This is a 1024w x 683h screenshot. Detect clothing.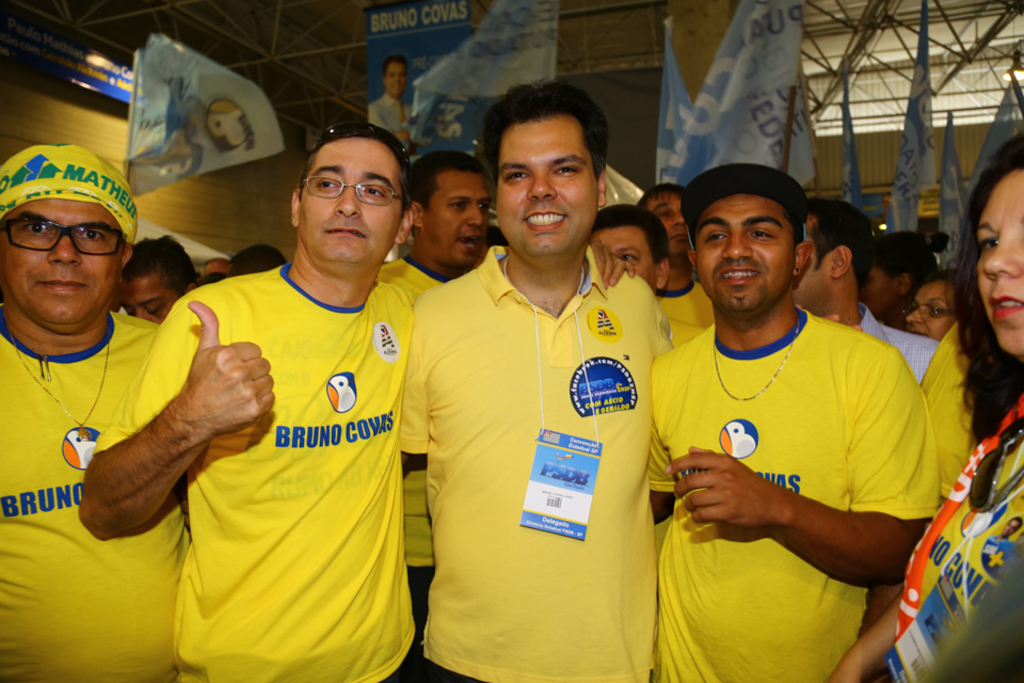
locate(393, 239, 684, 682).
